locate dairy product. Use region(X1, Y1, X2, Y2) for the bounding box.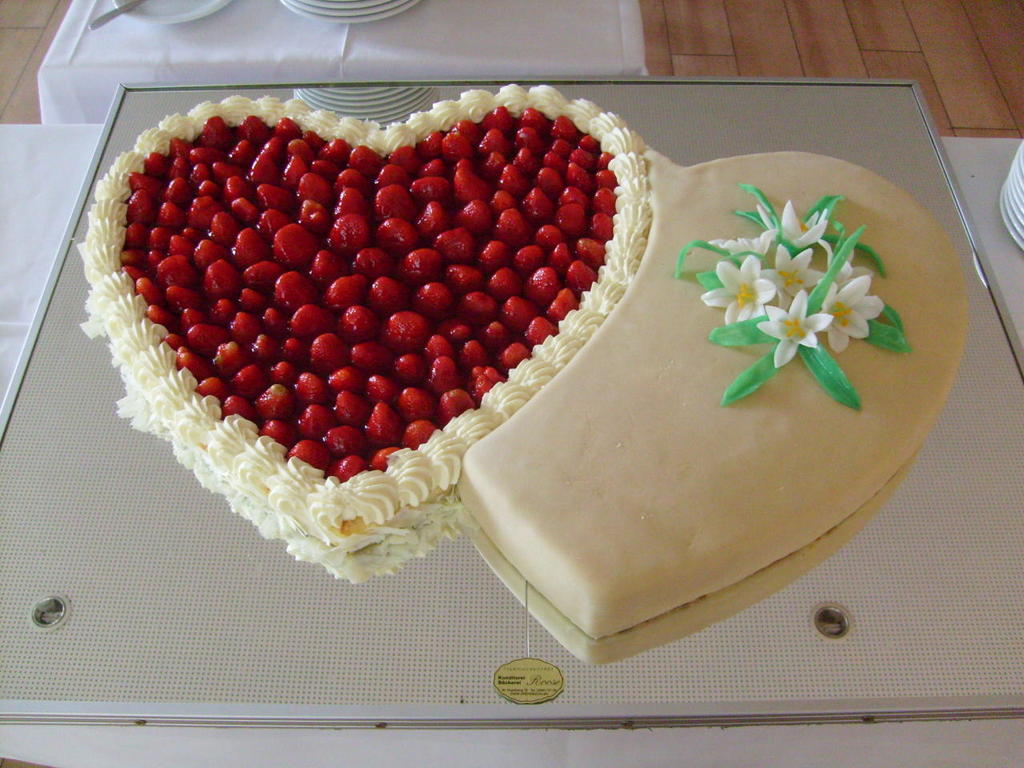
region(387, 130, 958, 682).
